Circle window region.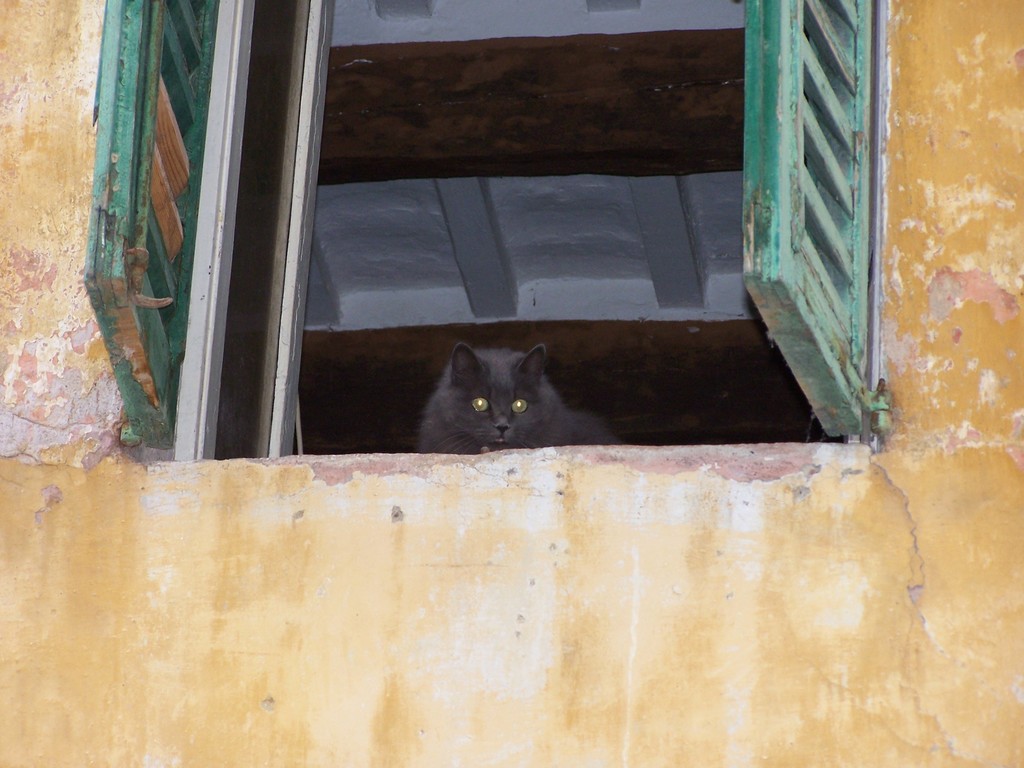
Region: l=133, t=0, r=884, b=462.
